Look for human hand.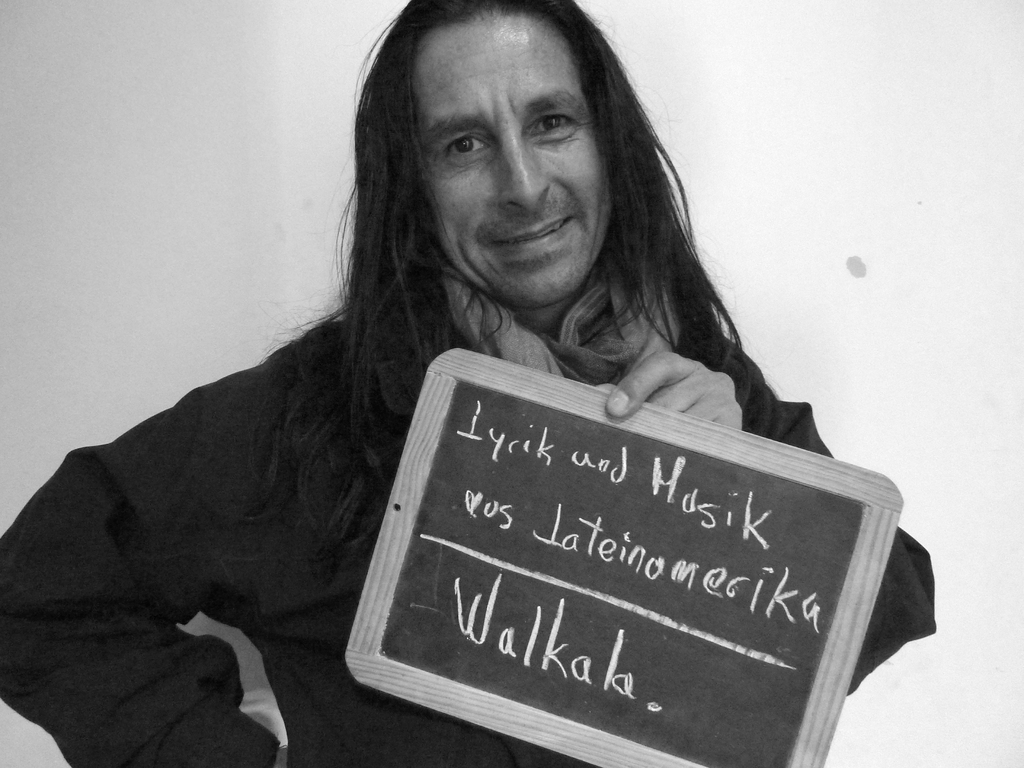
Found: x1=604 y1=343 x2=737 y2=429.
